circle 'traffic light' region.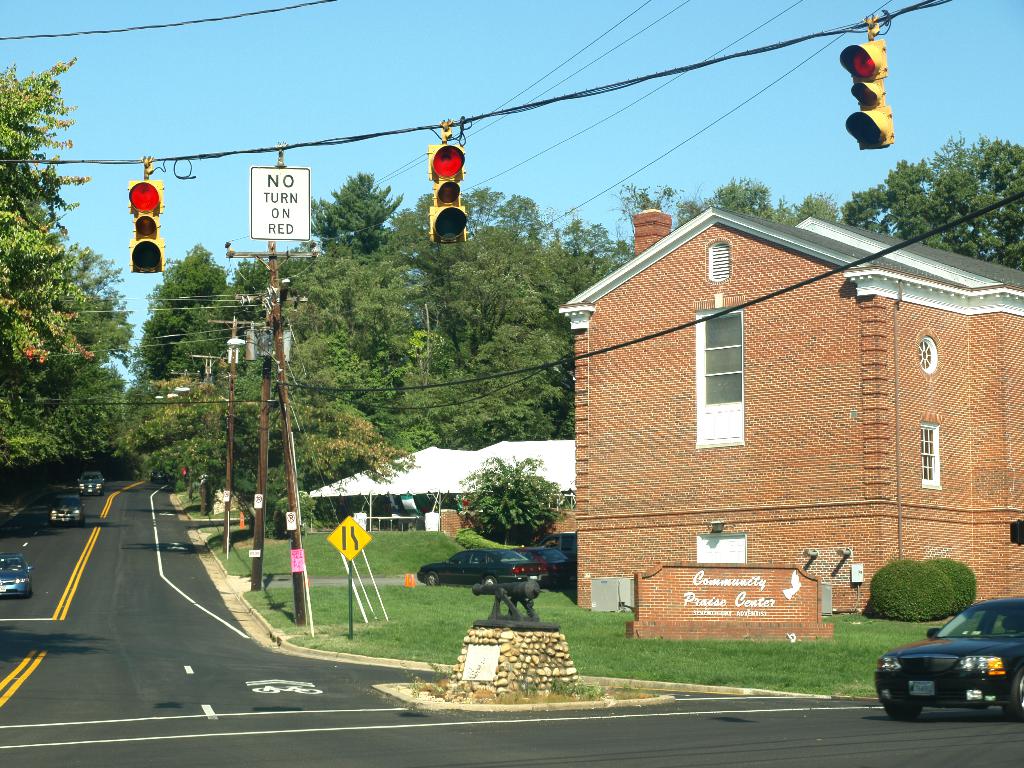
Region: {"left": 428, "top": 121, "right": 466, "bottom": 243}.
